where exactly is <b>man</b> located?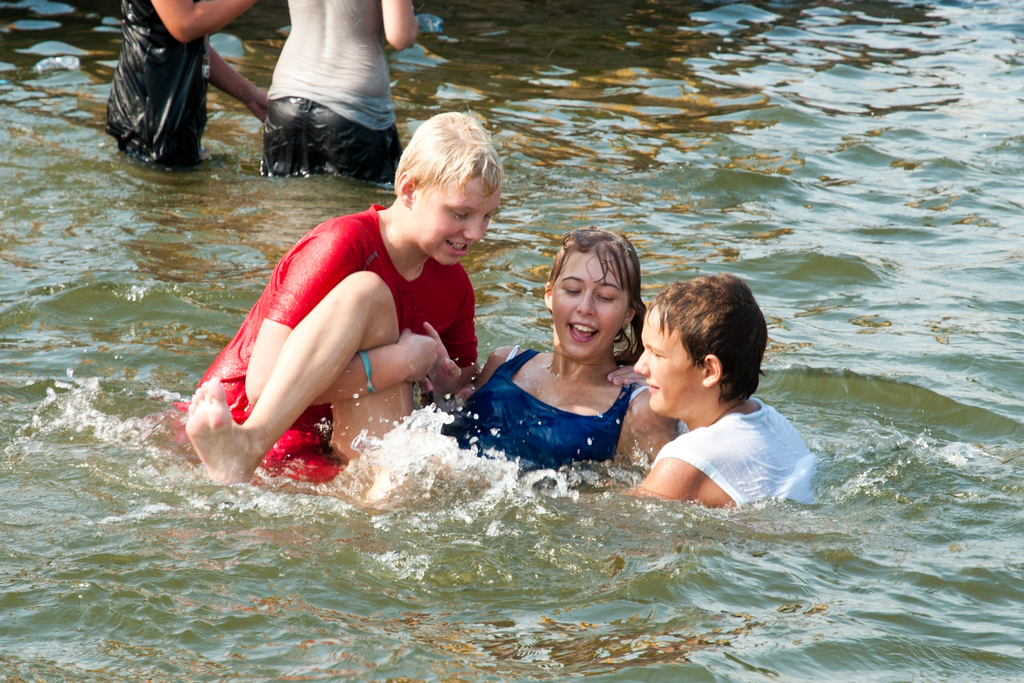
Its bounding box is (left=263, top=0, right=418, bottom=186).
